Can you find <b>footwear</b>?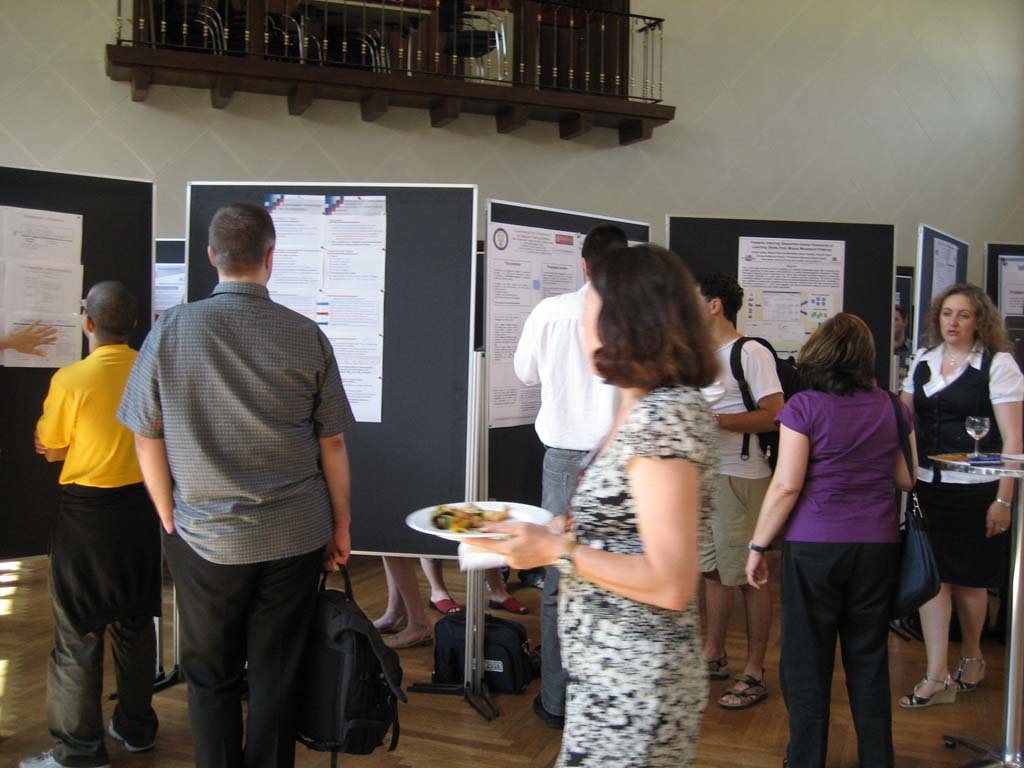
Yes, bounding box: 104/712/155/755.
